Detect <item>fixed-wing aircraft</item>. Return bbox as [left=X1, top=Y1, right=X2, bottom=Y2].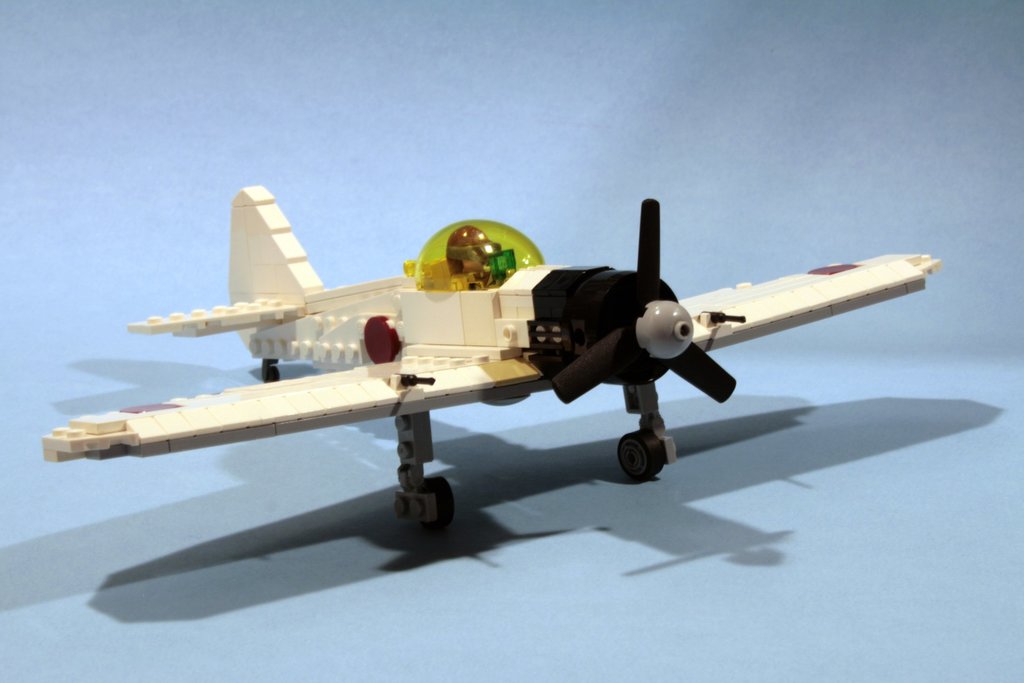
[left=43, top=190, right=945, bottom=538].
